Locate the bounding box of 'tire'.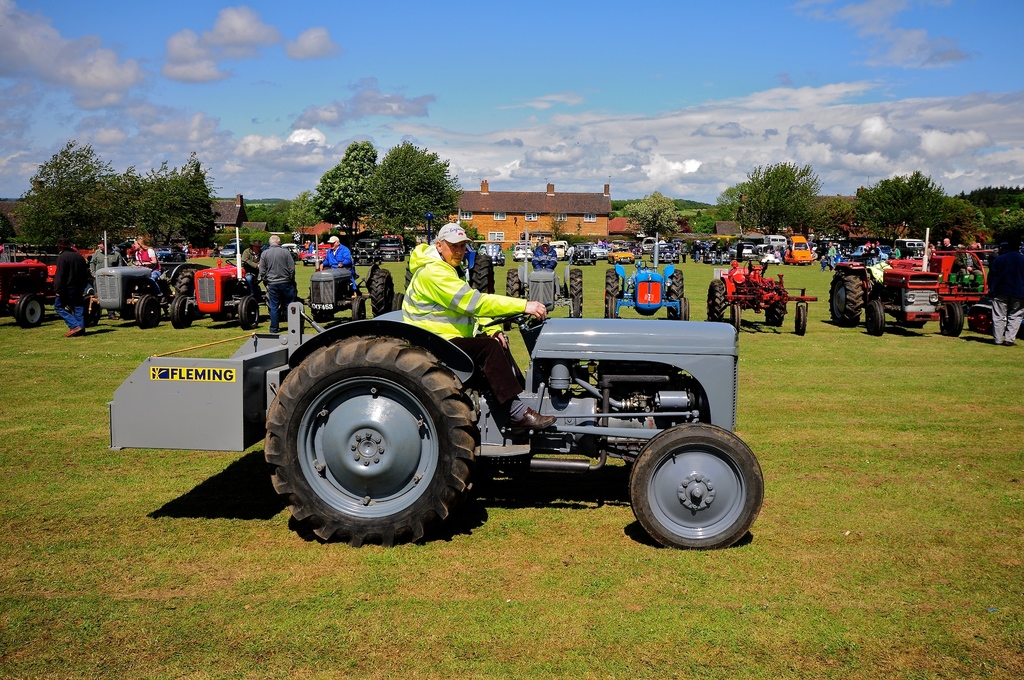
Bounding box: (239,296,260,329).
